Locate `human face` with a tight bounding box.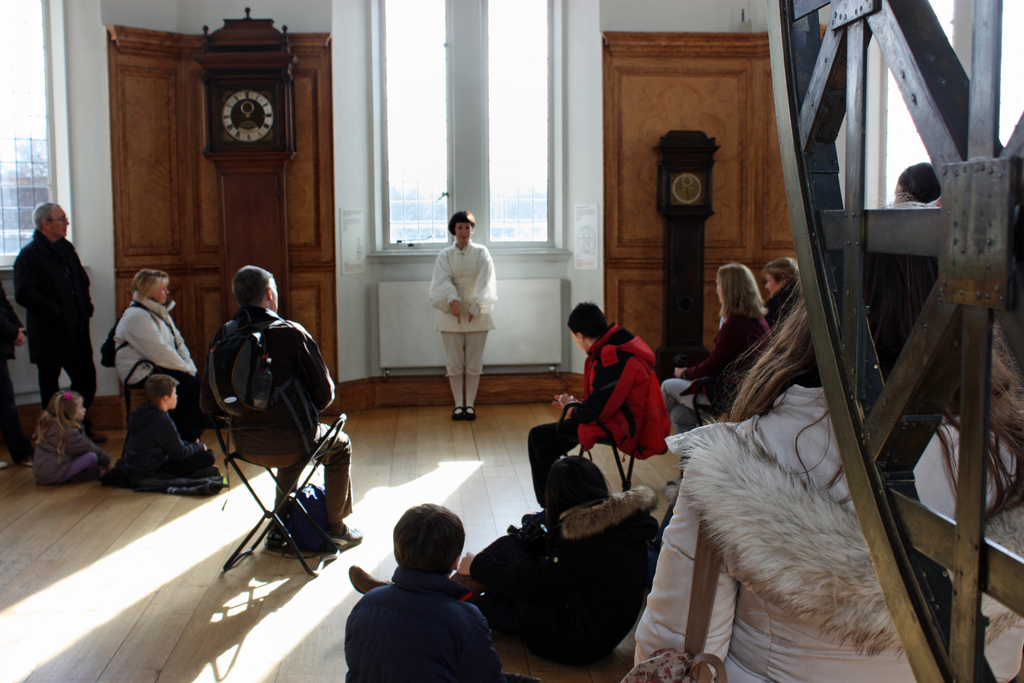
[left=168, top=384, right=178, bottom=412].
